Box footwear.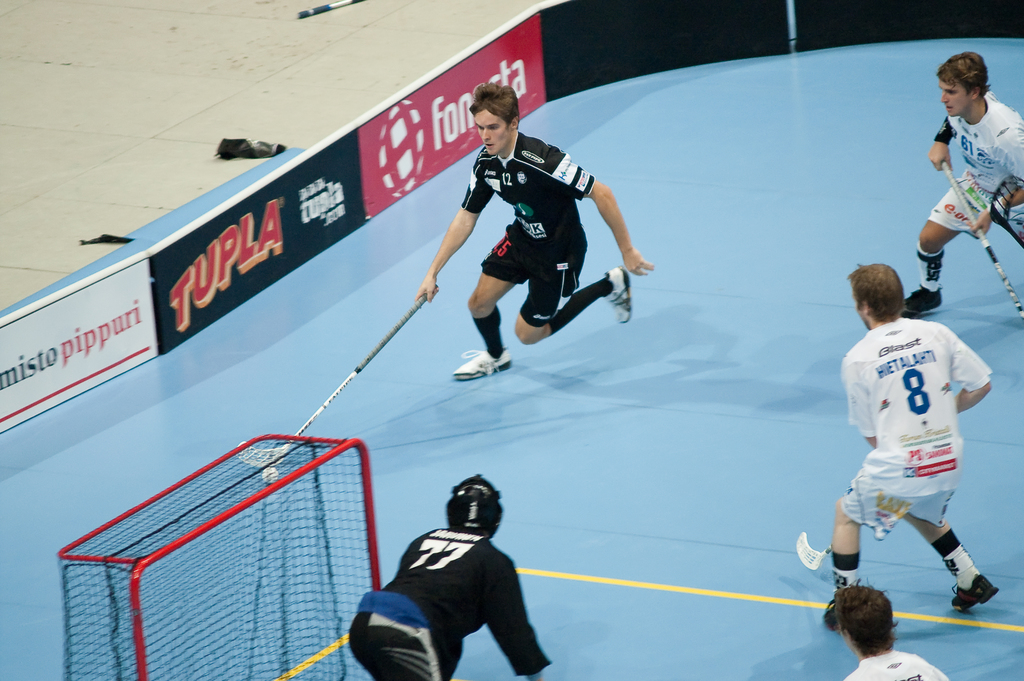
pyautogui.locateOnScreen(607, 266, 628, 329).
